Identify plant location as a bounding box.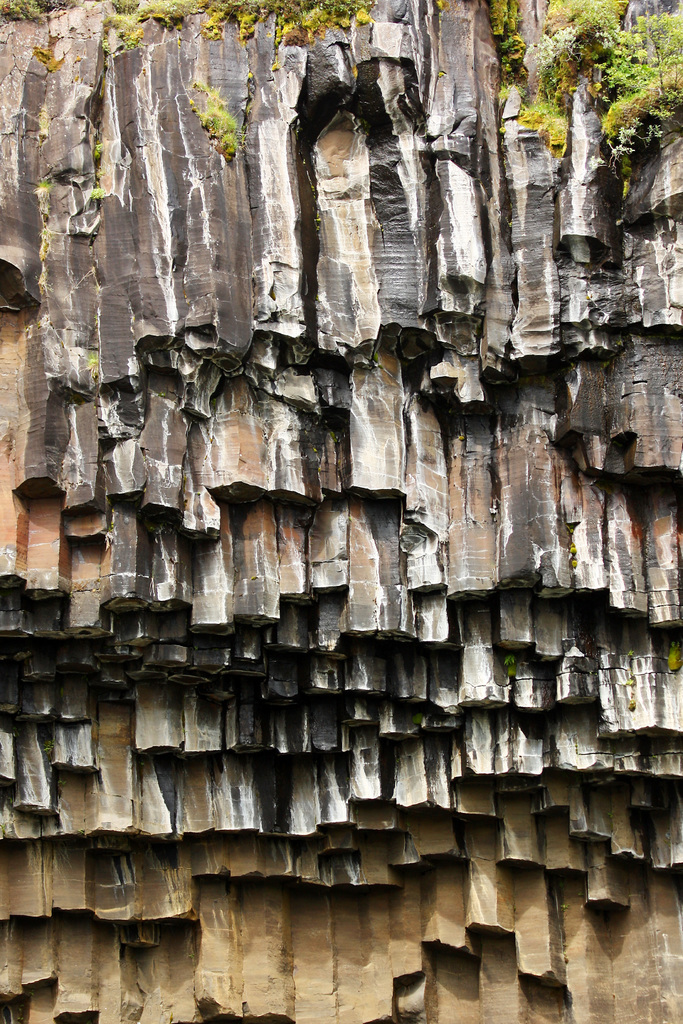
locate(436, 0, 450, 12).
